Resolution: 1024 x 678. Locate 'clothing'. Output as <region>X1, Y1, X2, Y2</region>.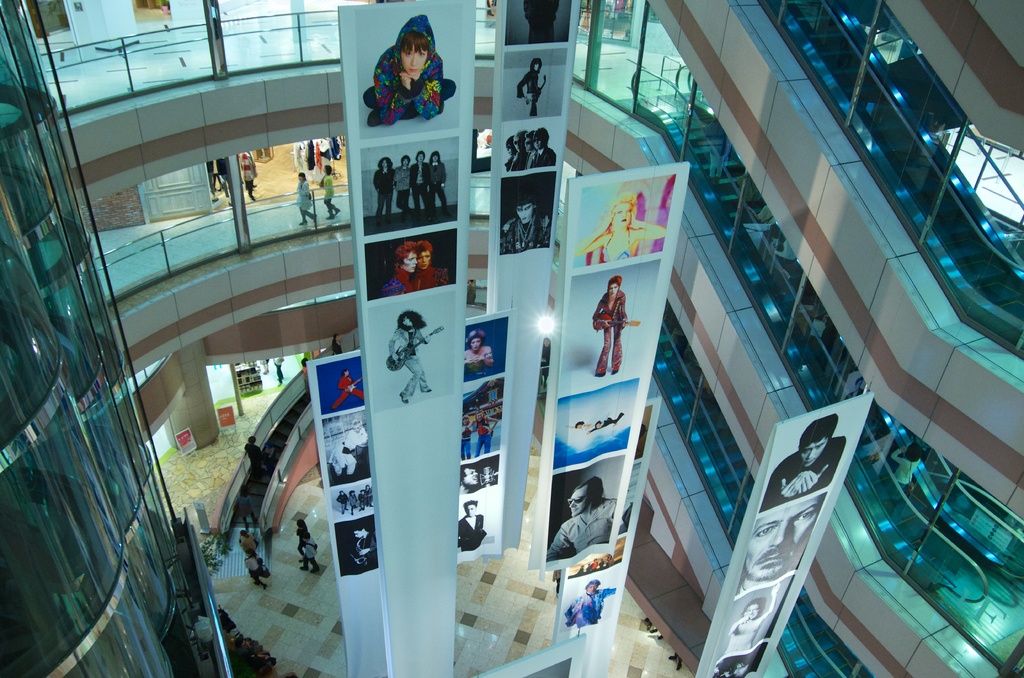
<region>220, 157, 235, 194</region>.
